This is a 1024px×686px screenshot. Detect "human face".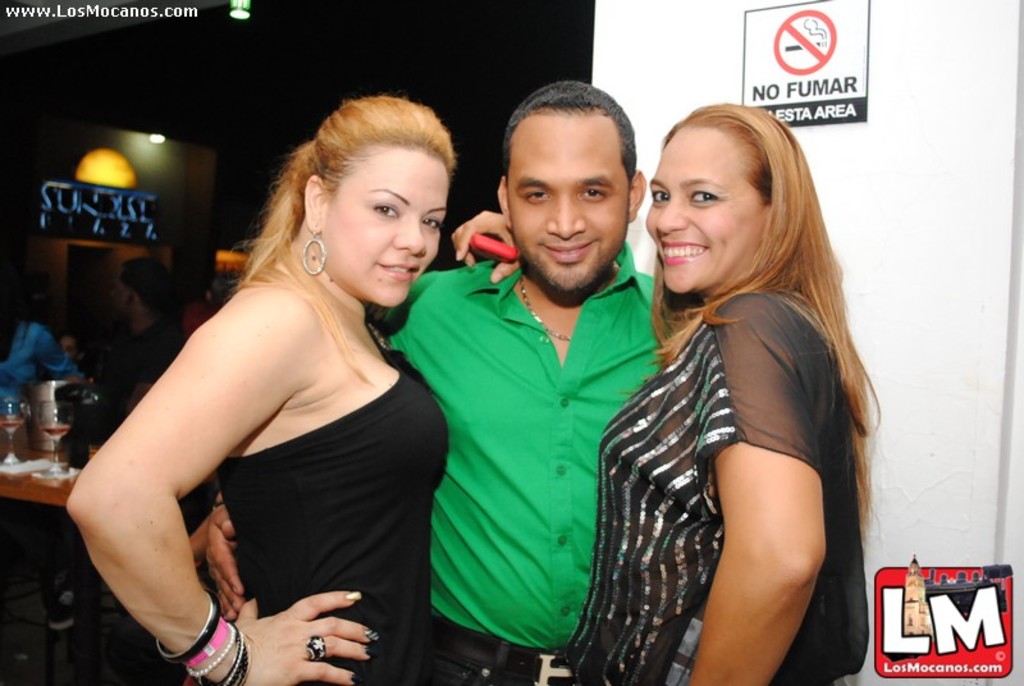
rect(111, 278, 137, 315).
